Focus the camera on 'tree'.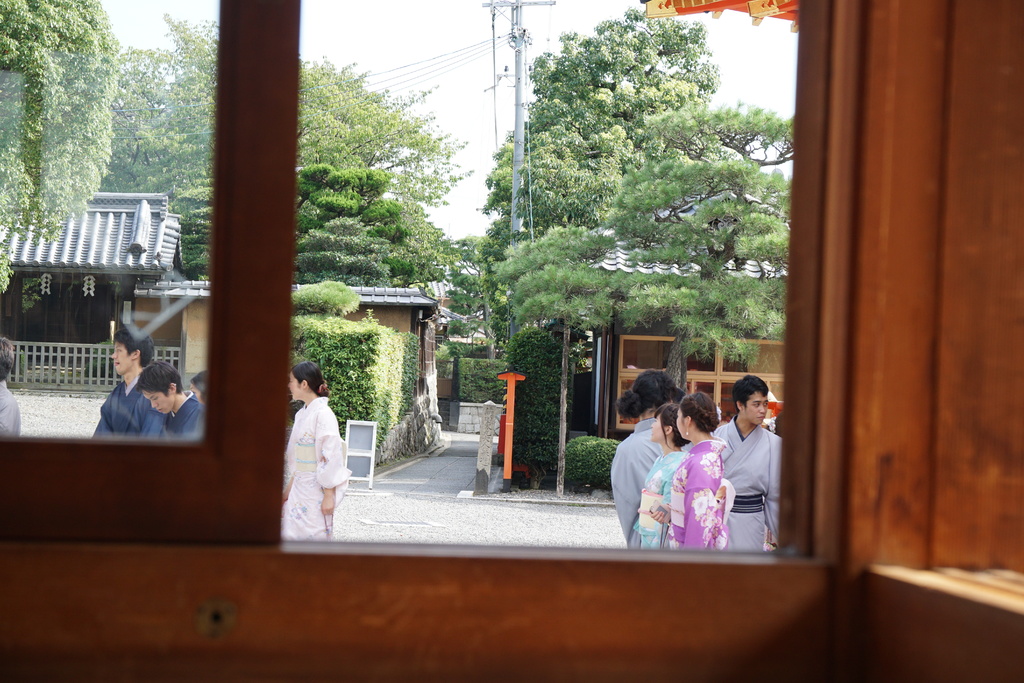
Focus region: 4 24 137 217.
